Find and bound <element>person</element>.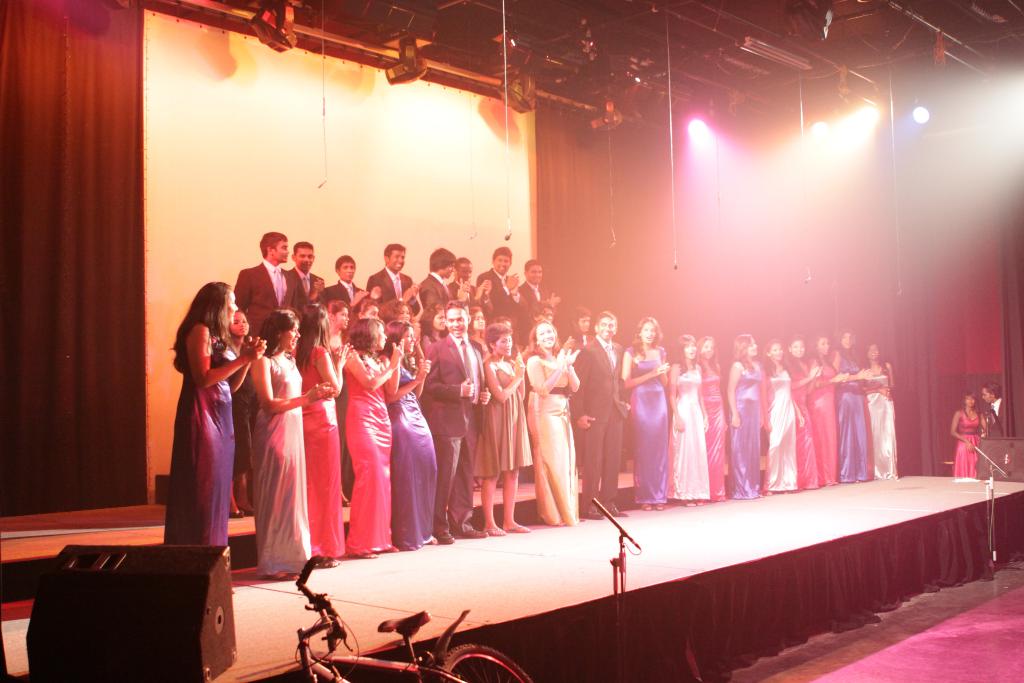
Bound: <region>377, 320, 440, 551</region>.
